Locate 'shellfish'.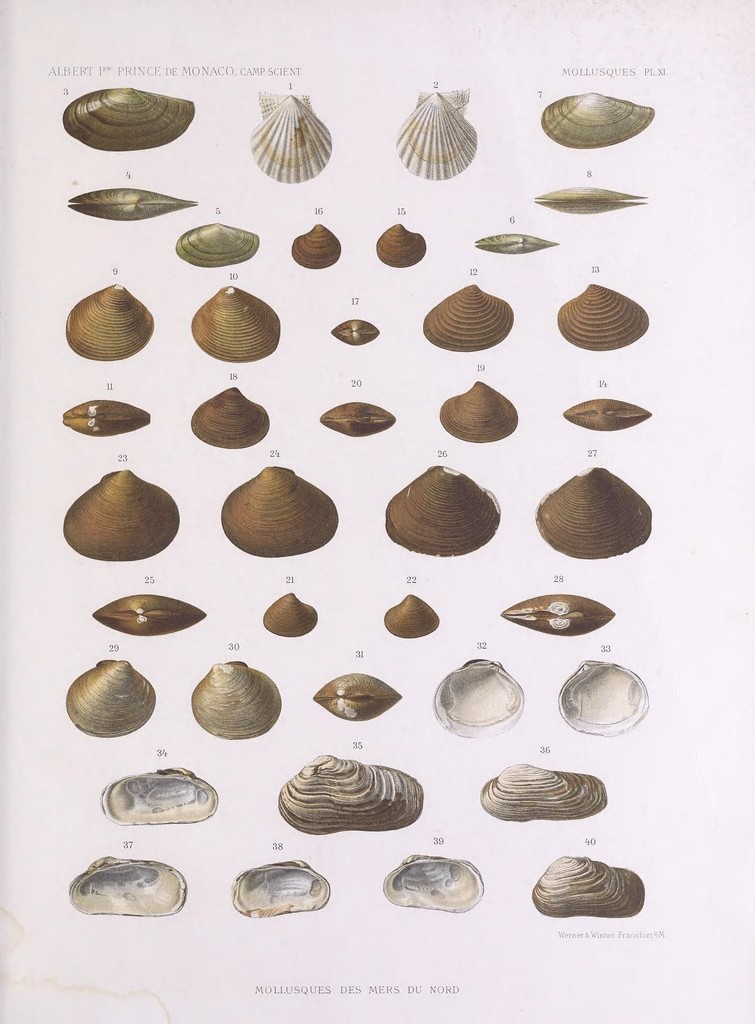
Bounding box: box(529, 856, 643, 923).
